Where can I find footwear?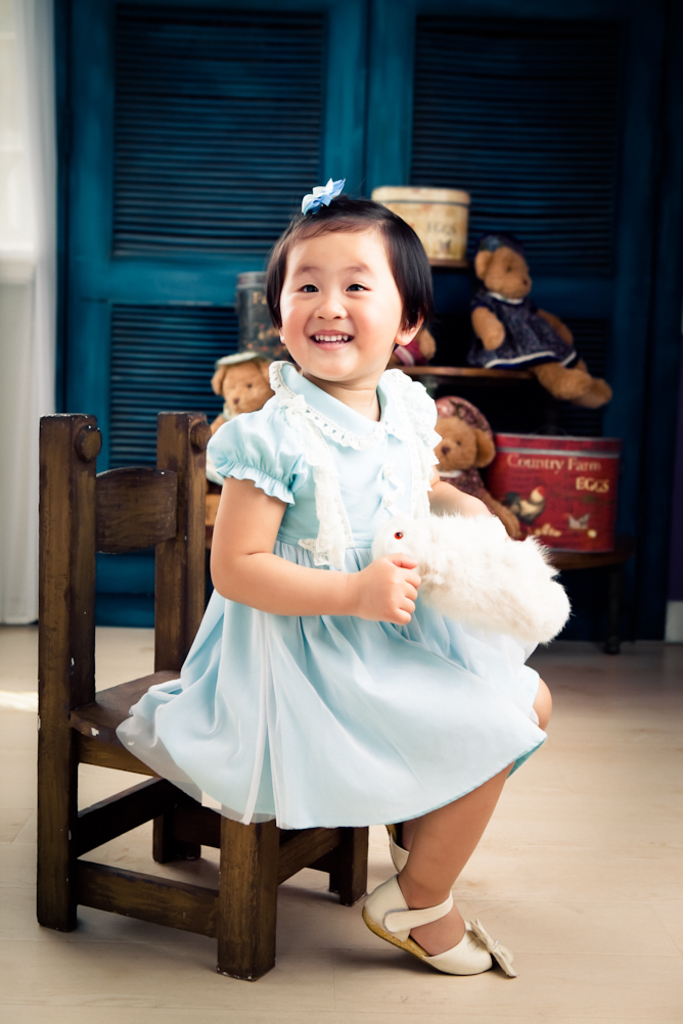
You can find it at <box>361,890,504,981</box>.
